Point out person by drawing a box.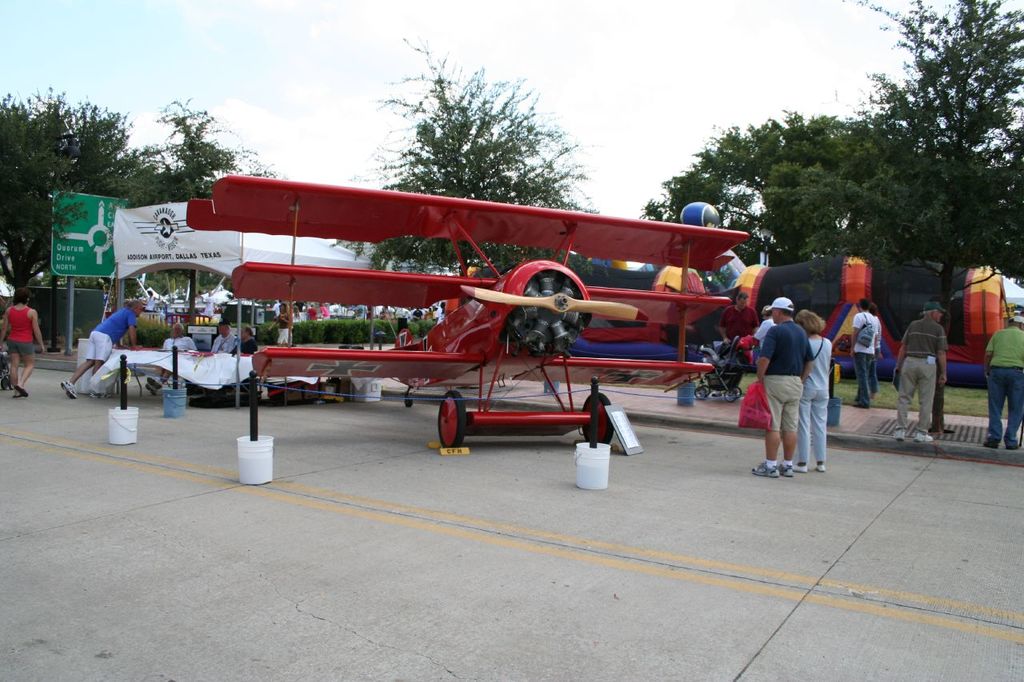
[795,311,834,473].
